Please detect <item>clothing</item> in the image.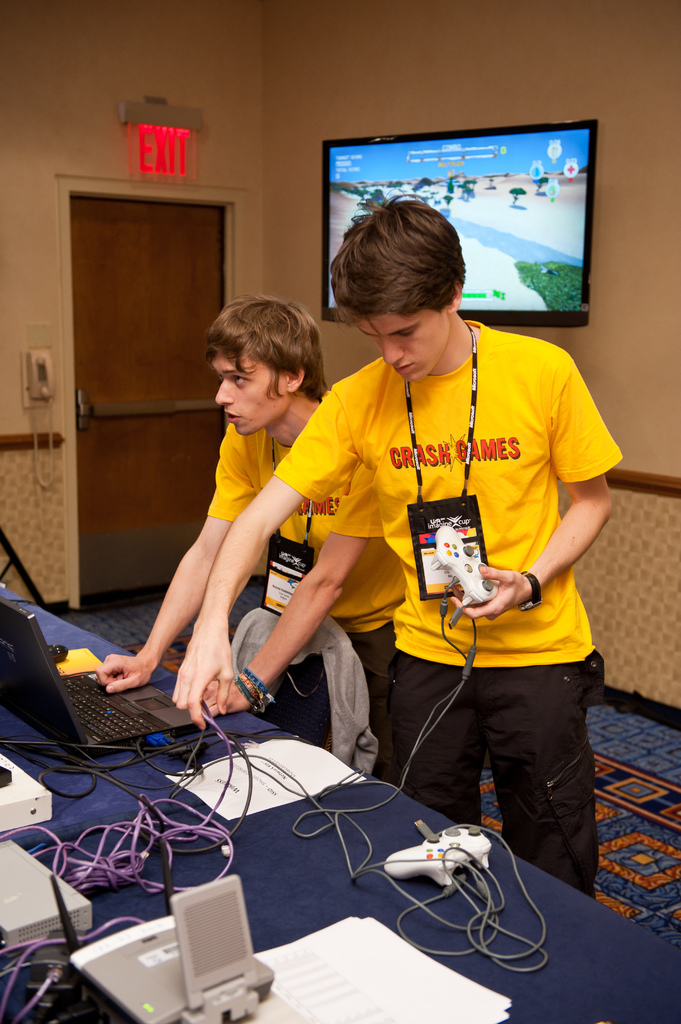
bbox=[274, 294, 620, 810].
